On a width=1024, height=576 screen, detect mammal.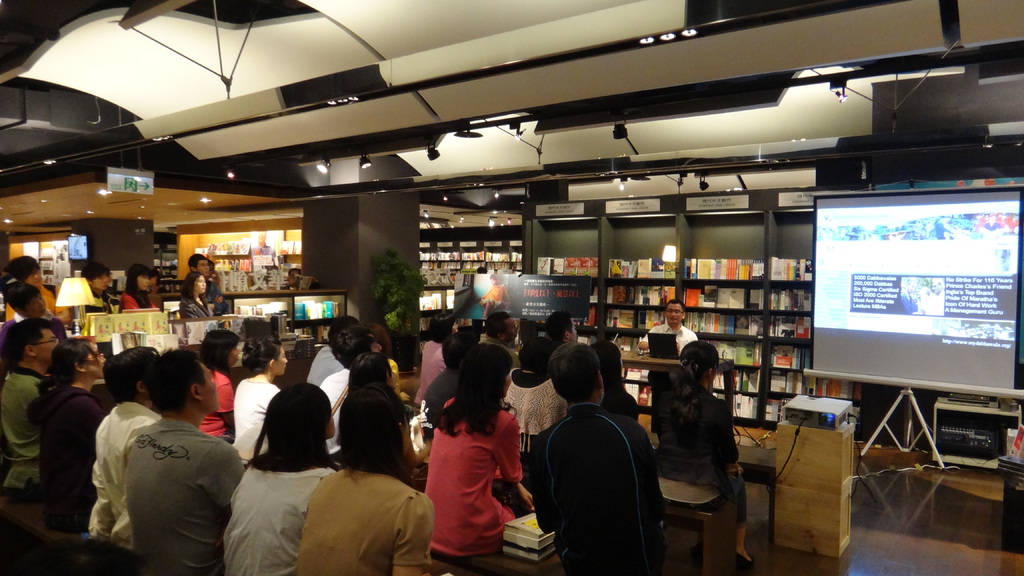
(324, 323, 388, 456).
